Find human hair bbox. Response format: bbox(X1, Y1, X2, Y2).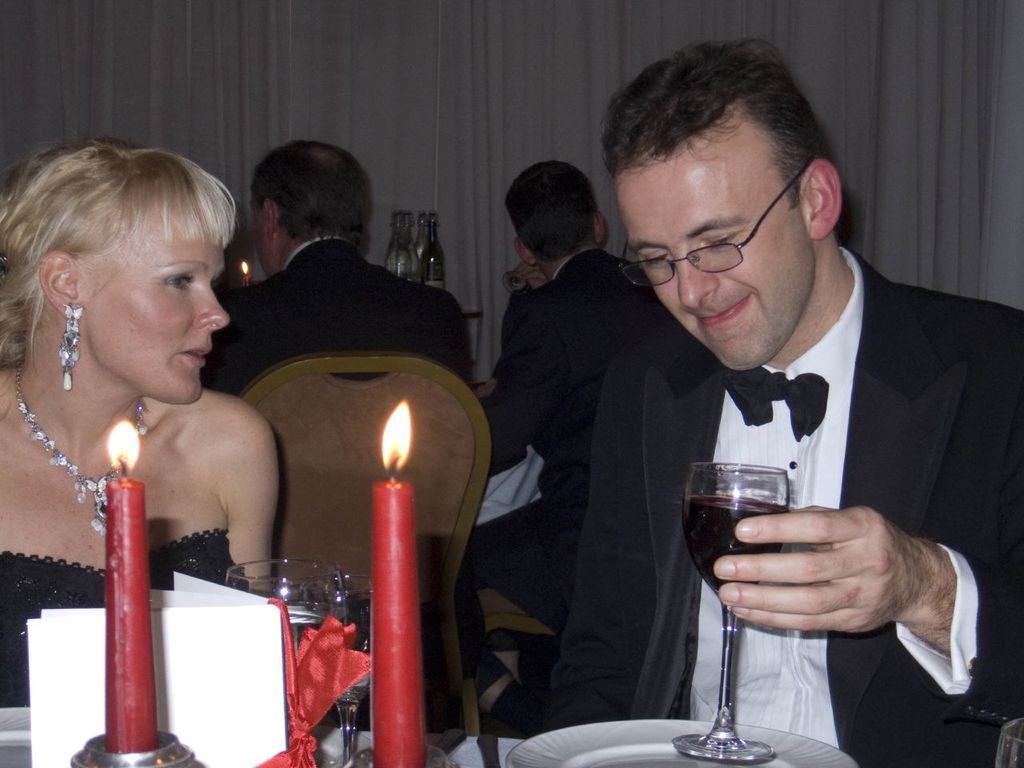
bbox(602, 38, 835, 207).
